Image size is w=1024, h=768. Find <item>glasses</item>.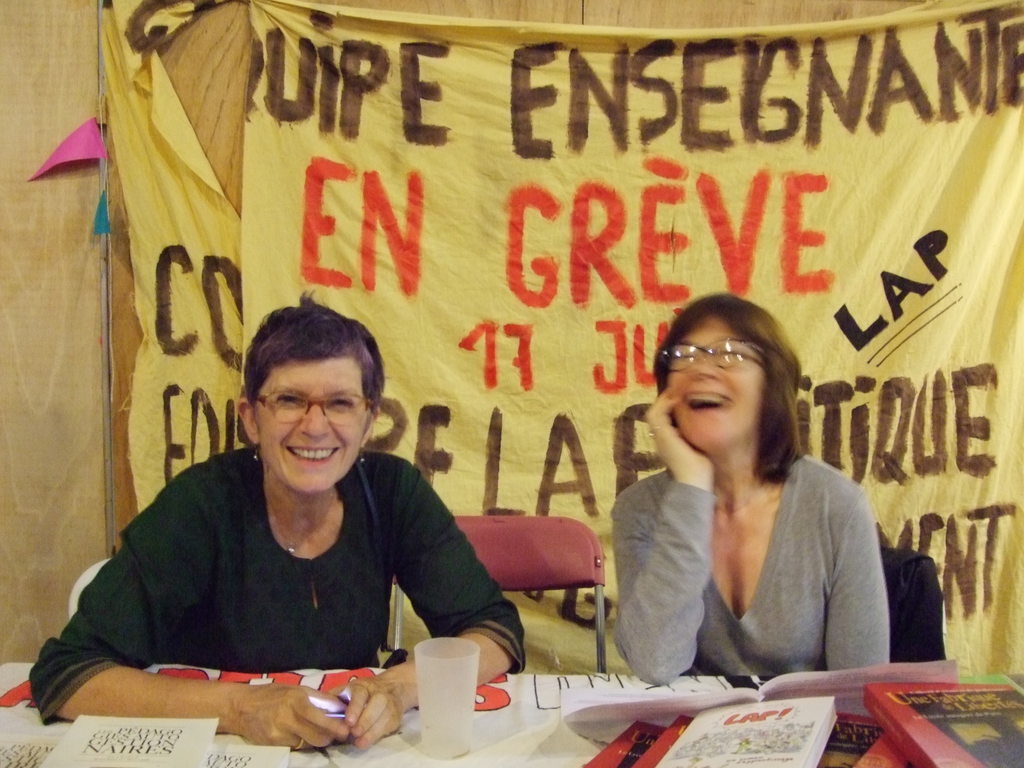
(x1=663, y1=347, x2=770, y2=367).
